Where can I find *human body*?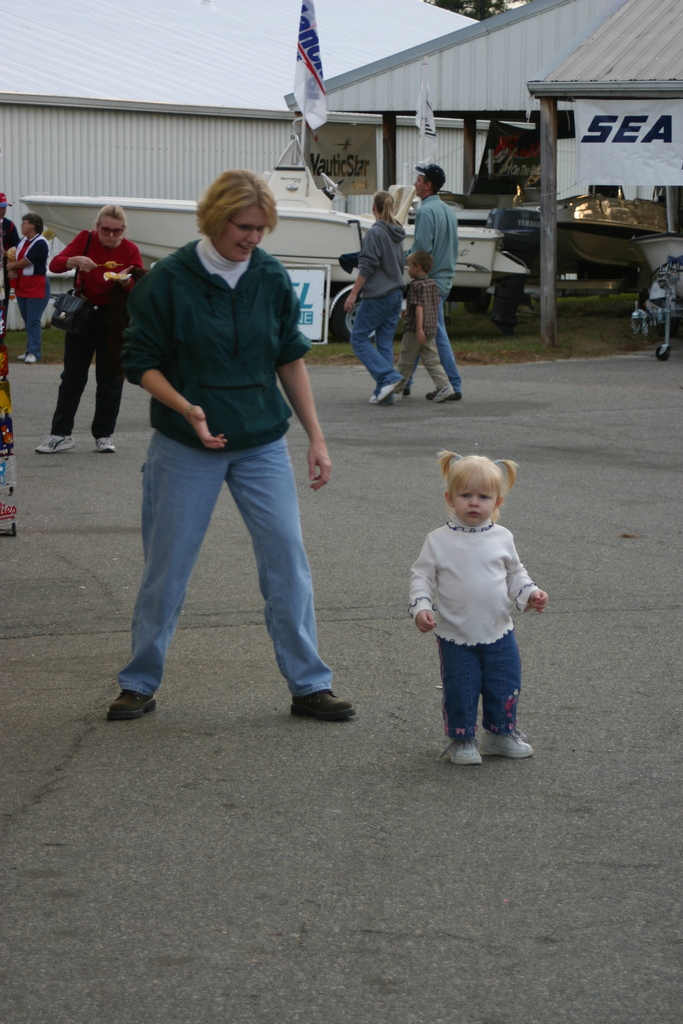
You can find it at box(36, 202, 139, 452).
